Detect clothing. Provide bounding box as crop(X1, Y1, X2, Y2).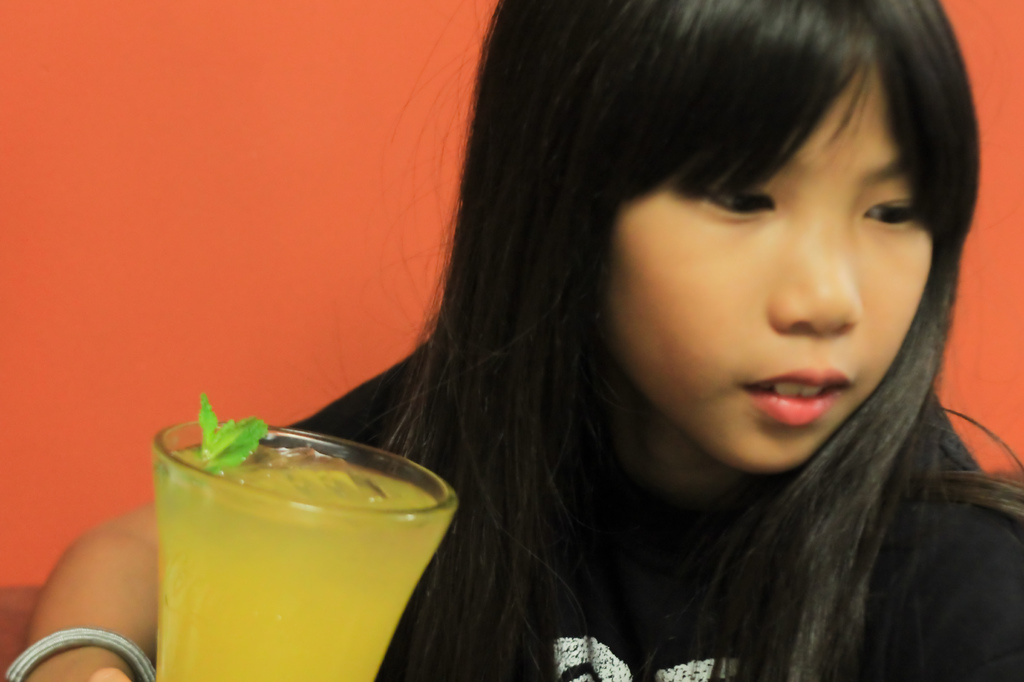
crop(253, 314, 1022, 681).
